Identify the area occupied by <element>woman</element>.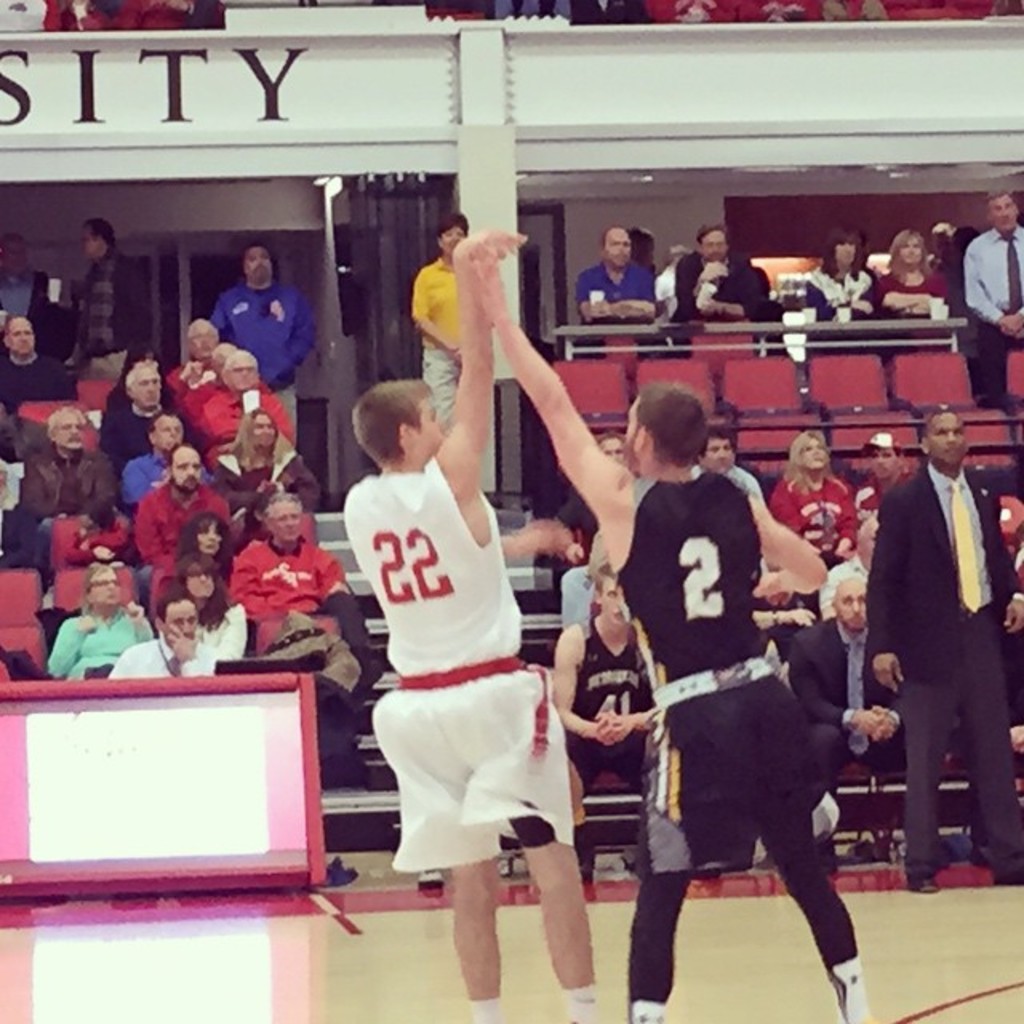
Area: <bbox>206, 413, 334, 544</bbox>.
